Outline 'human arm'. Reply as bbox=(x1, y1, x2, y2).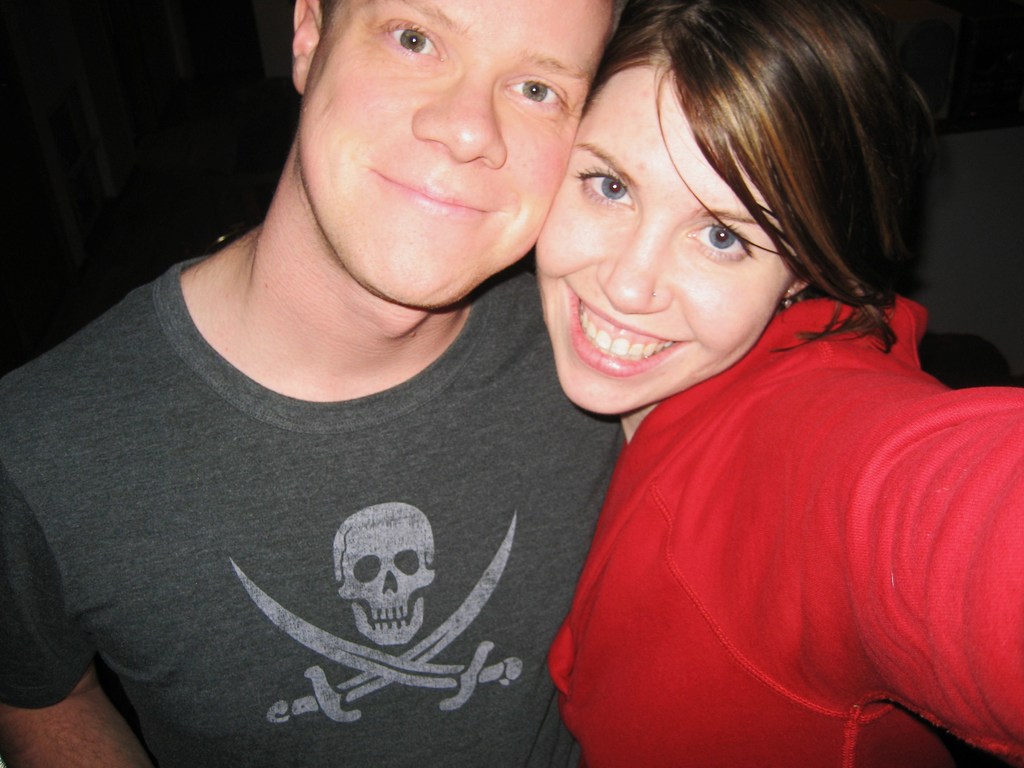
bbox=(848, 374, 1023, 755).
